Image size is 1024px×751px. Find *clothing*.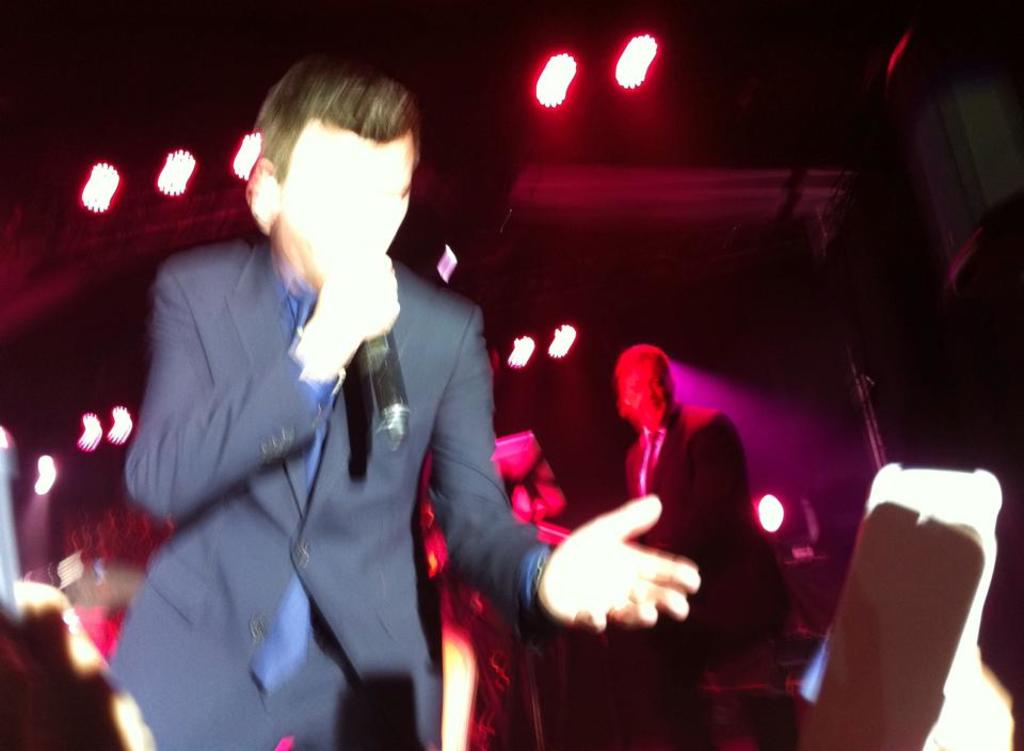
x1=625 y1=408 x2=786 y2=666.
